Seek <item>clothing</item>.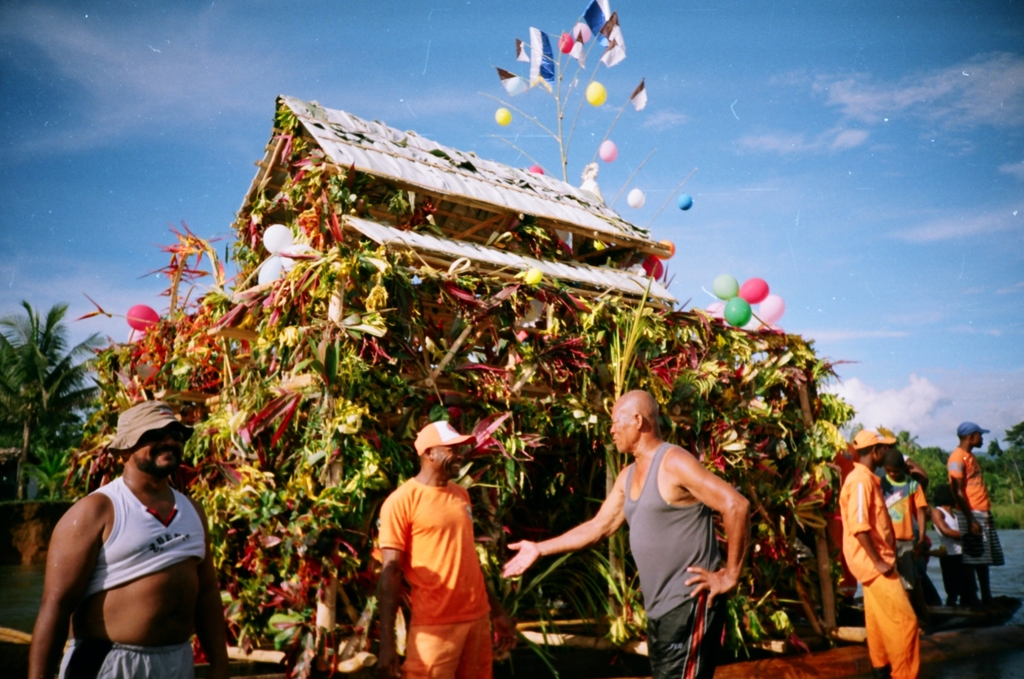
<region>874, 470, 930, 610</region>.
